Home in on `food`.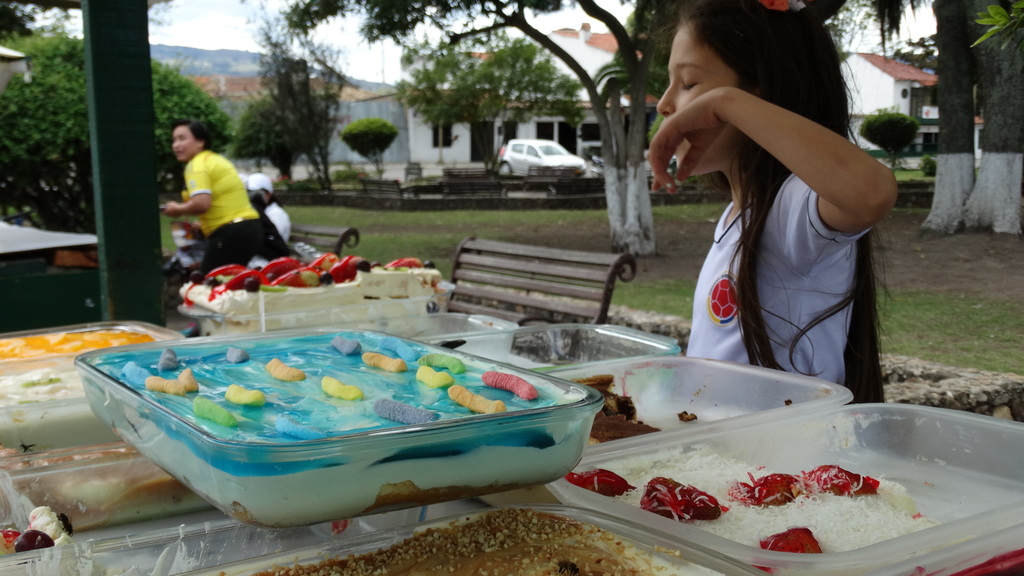
Homed in at (15, 502, 70, 550).
